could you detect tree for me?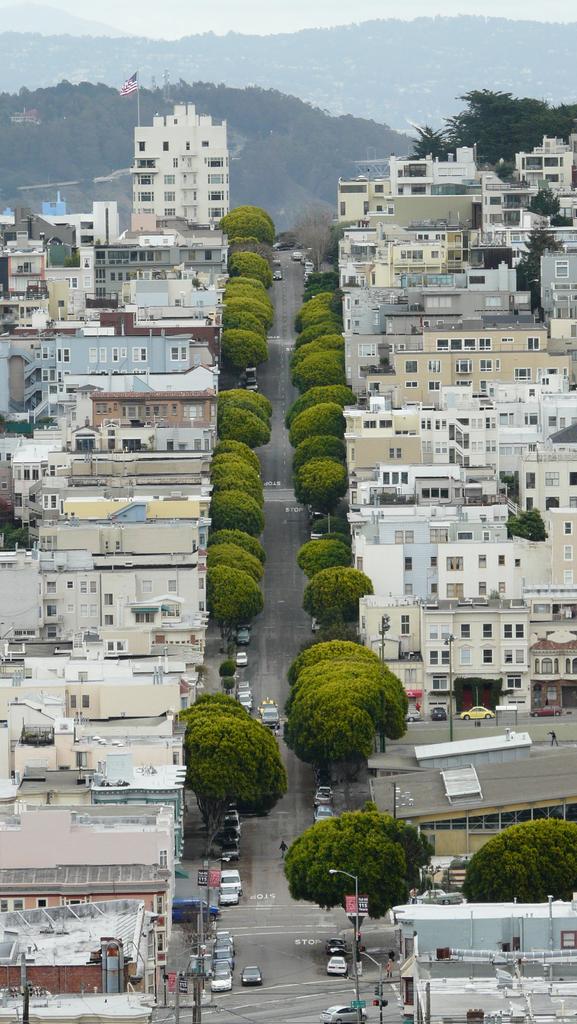
Detection result: [309,513,340,538].
